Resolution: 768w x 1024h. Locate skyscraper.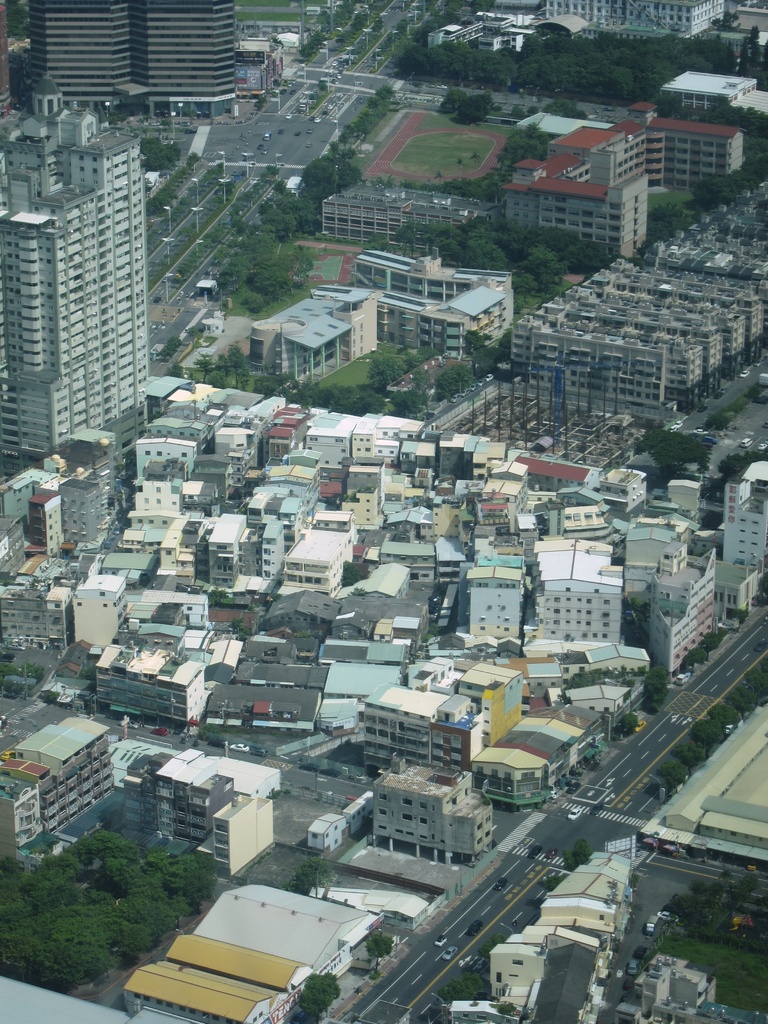
(38,0,253,115).
